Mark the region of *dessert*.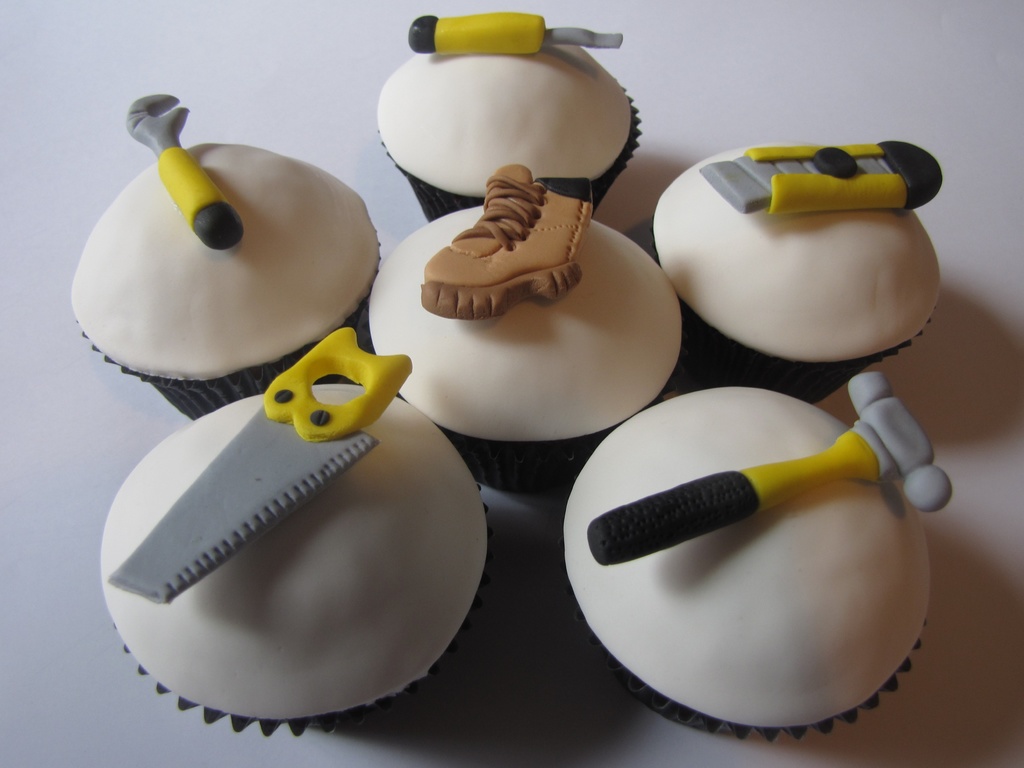
Region: detection(359, 164, 685, 481).
